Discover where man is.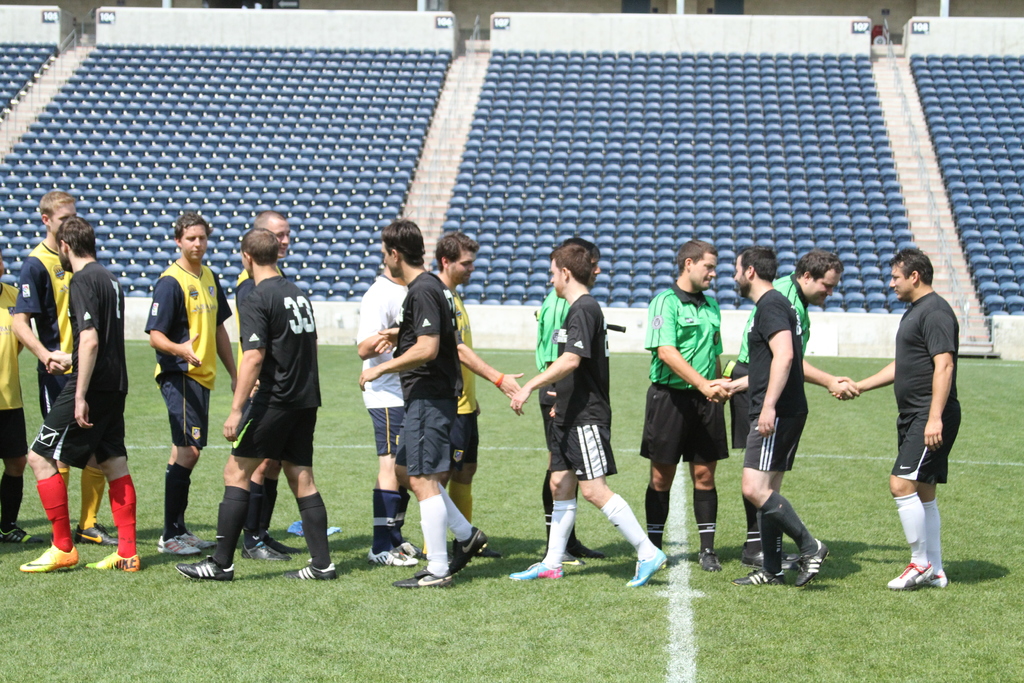
Discovered at (0,250,44,543).
